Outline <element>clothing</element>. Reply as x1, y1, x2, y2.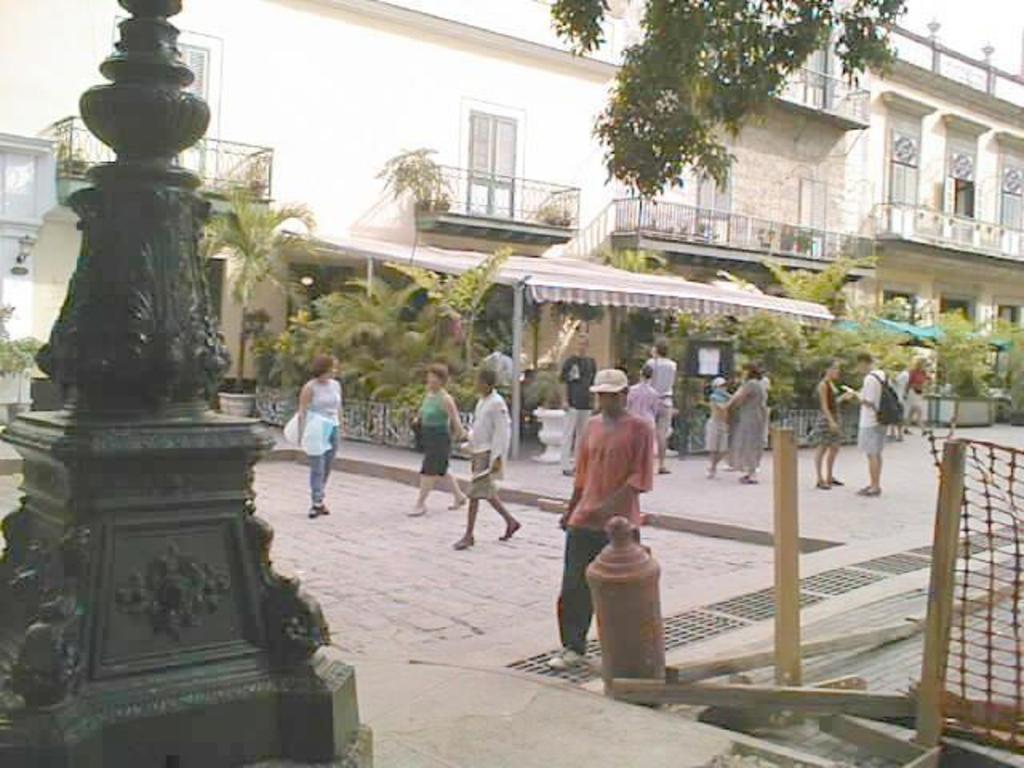
467, 384, 512, 502.
